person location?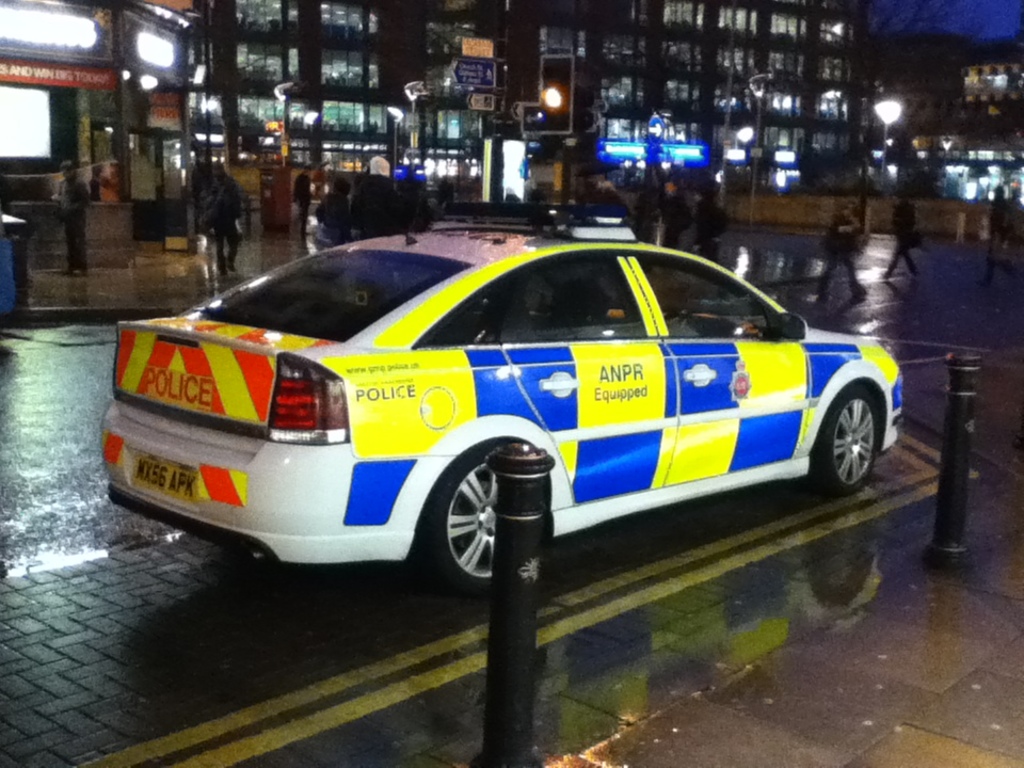
(x1=683, y1=185, x2=731, y2=259)
